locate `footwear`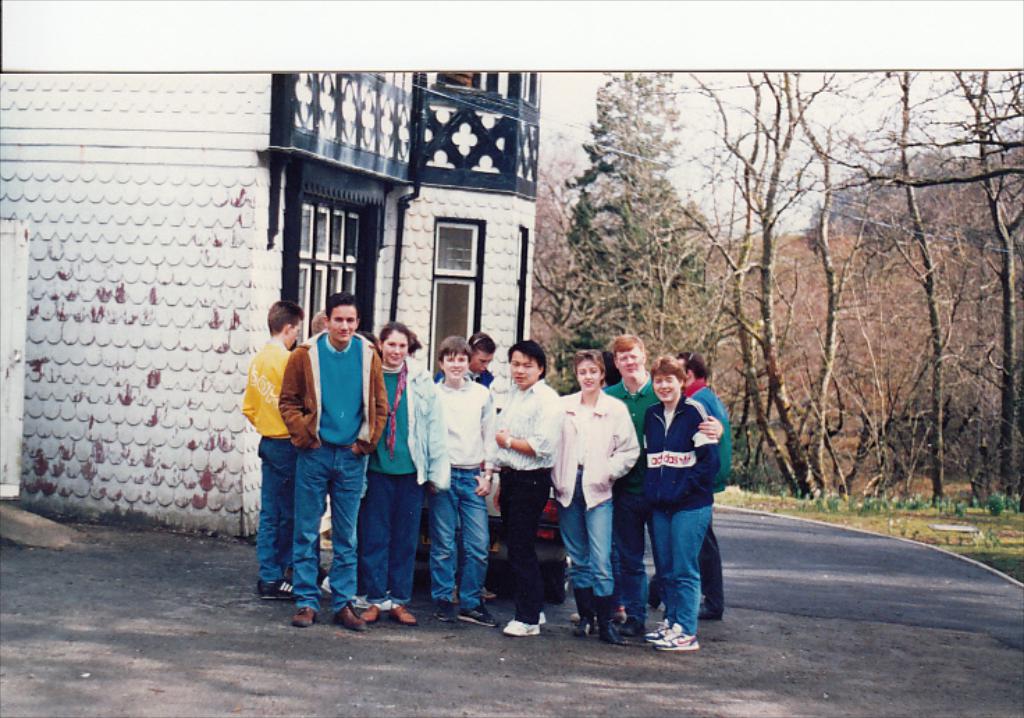
(335, 604, 367, 629)
